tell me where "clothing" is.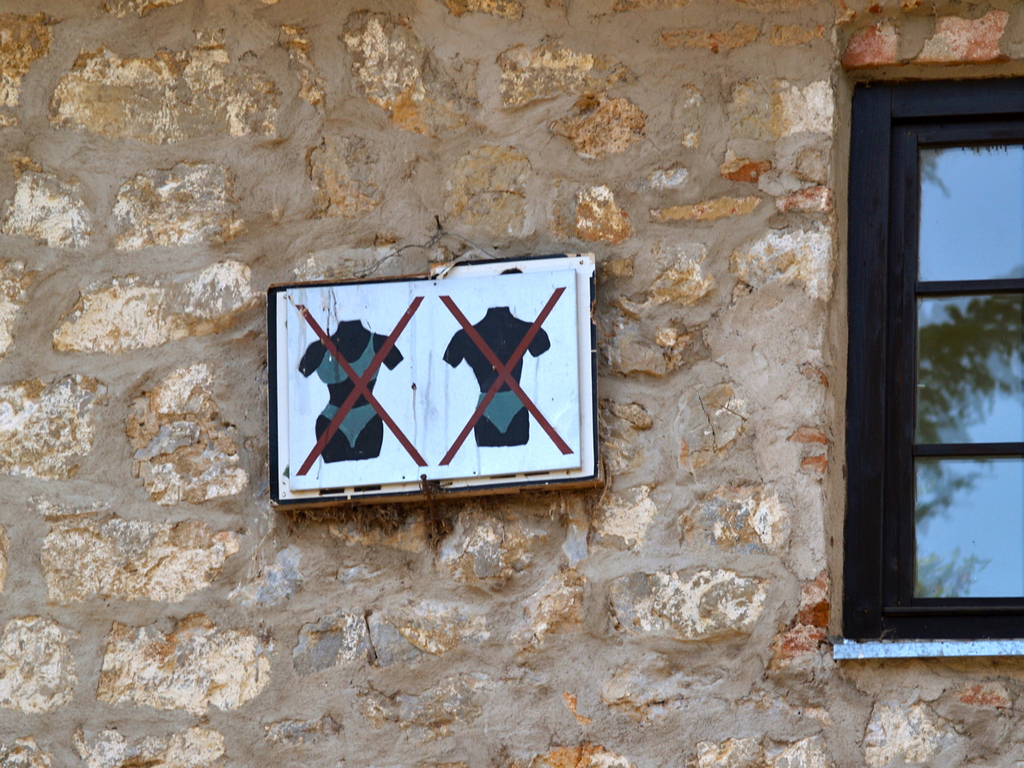
"clothing" is at rect(314, 336, 382, 382).
